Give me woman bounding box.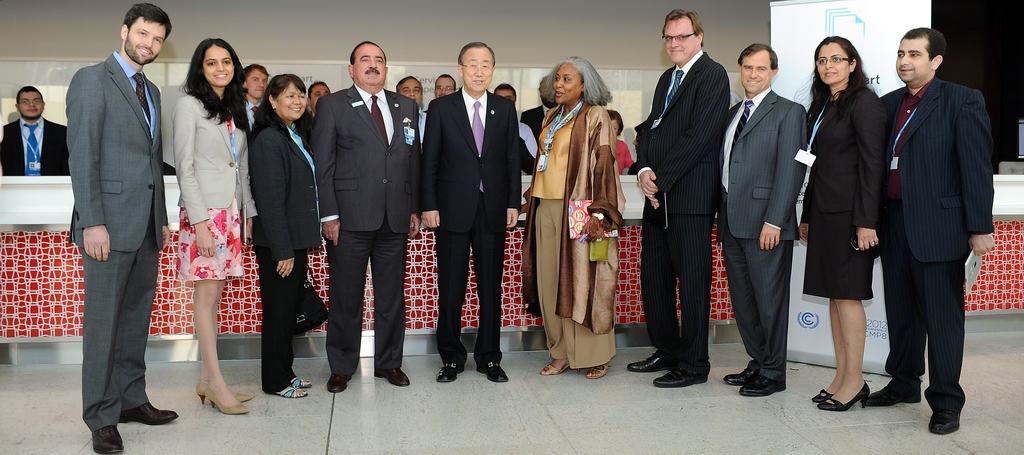
box=[172, 34, 260, 421].
